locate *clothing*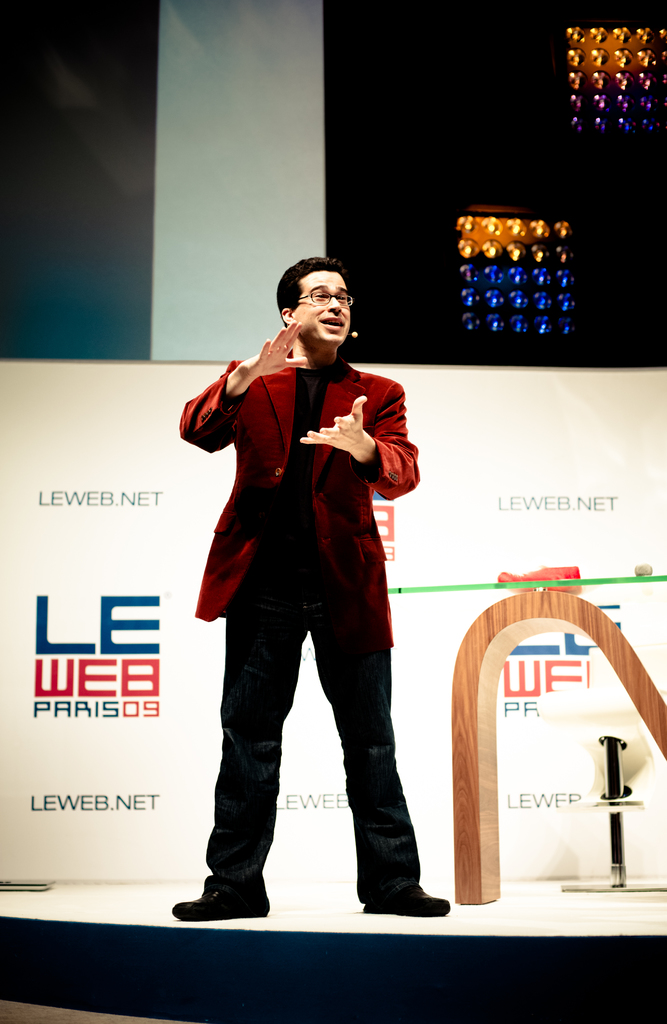
<box>160,269,415,900</box>
